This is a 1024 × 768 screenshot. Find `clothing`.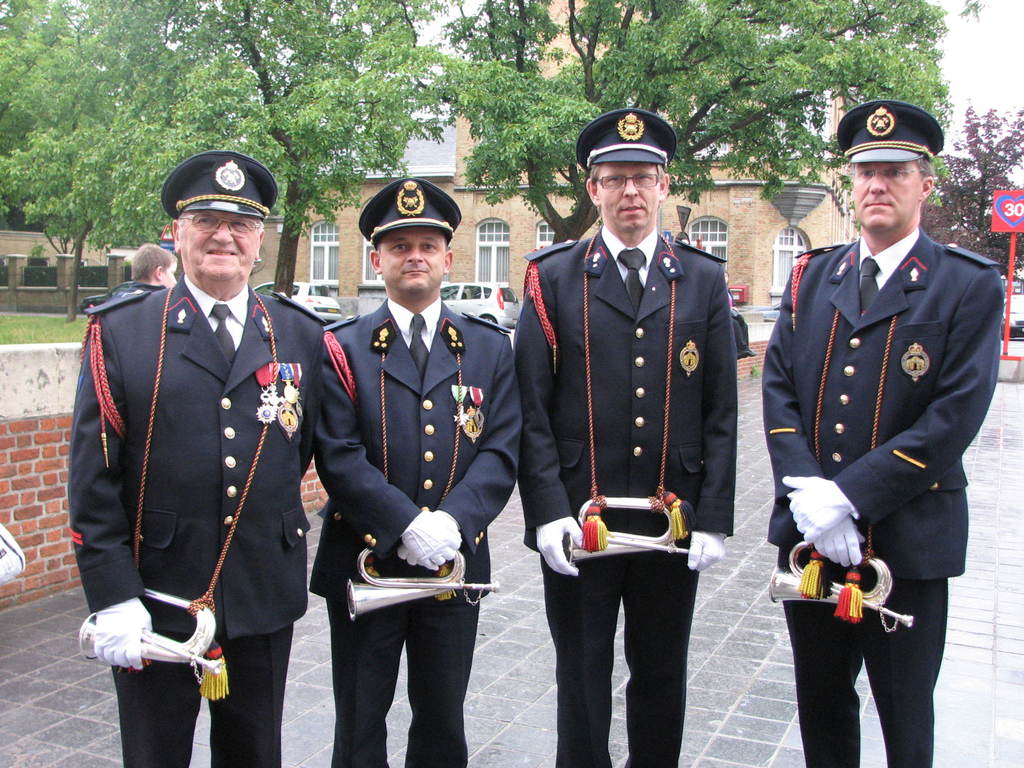
Bounding box: box(511, 217, 741, 767).
